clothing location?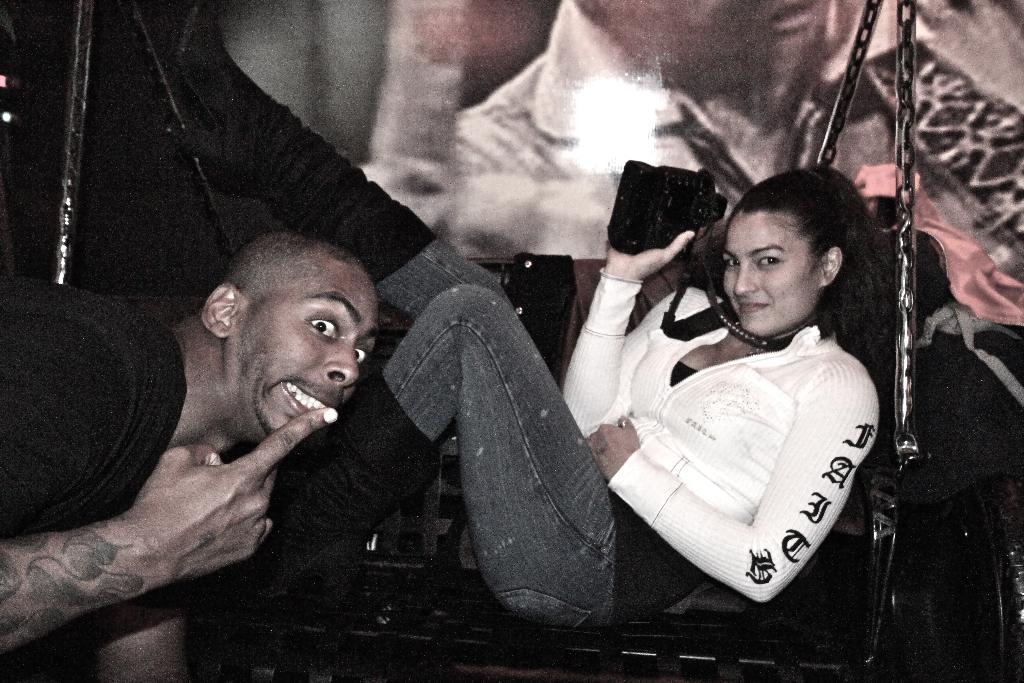
381 274 892 623
